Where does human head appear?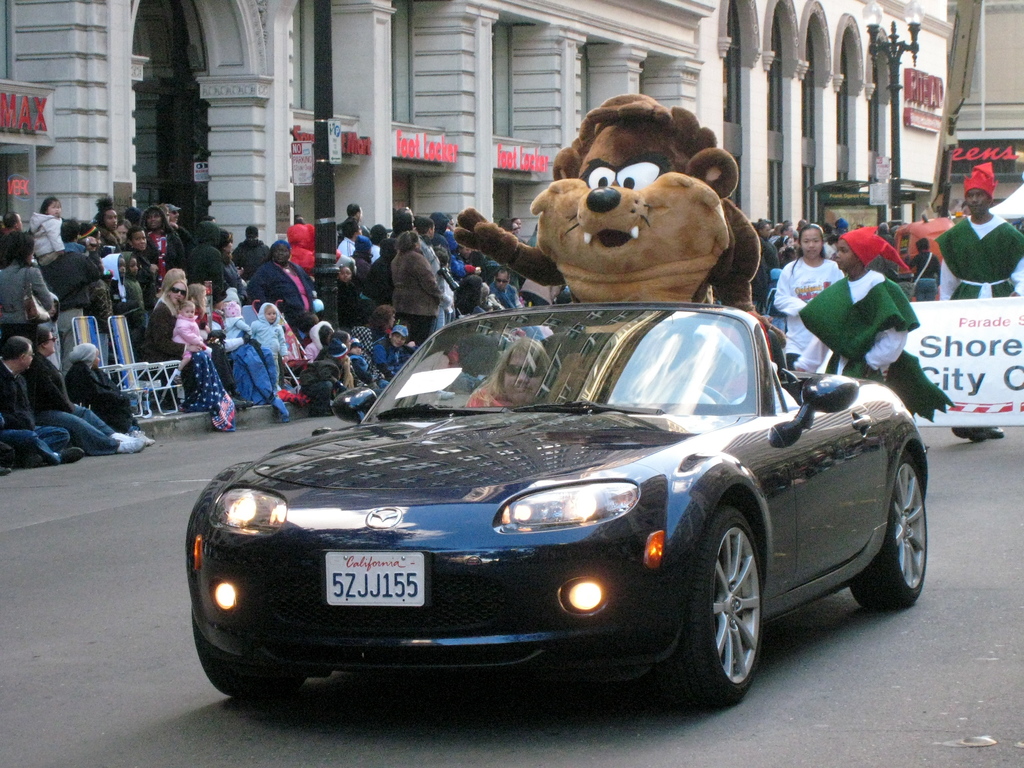
Appears at (left=291, top=213, right=307, bottom=228).
